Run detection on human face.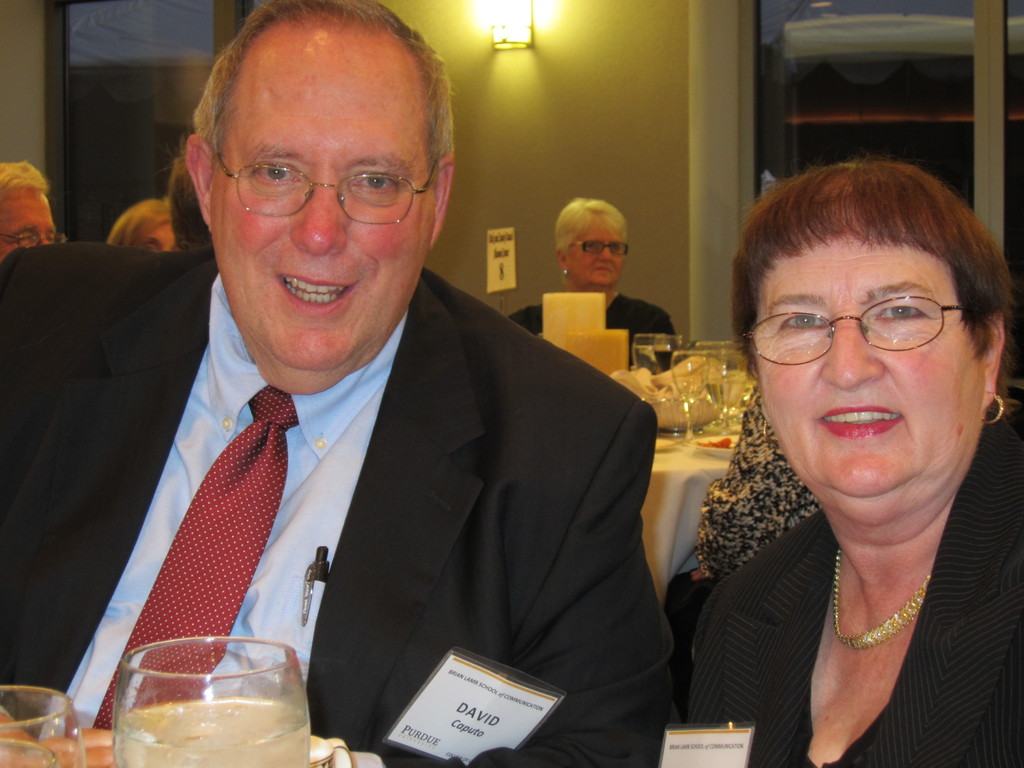
Result: {"x1": 758, "y1": 234, "x2": 982, "y2": 538}.
